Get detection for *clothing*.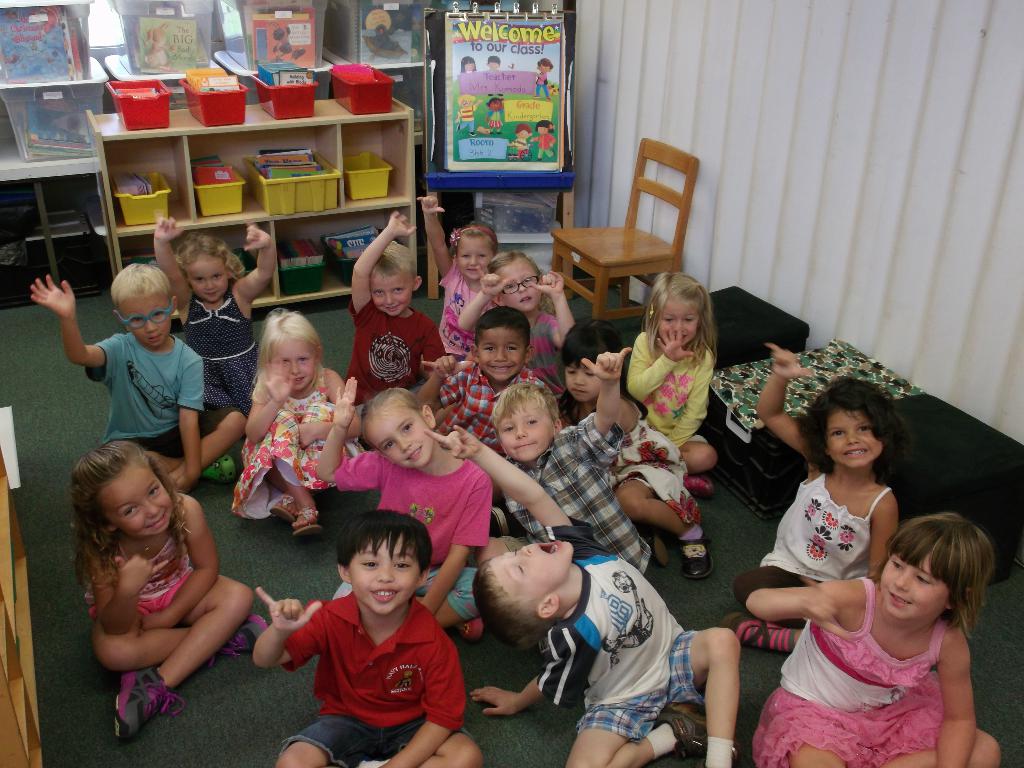
Detection: [x1=460, y1=106, x2=476, y2=132].
